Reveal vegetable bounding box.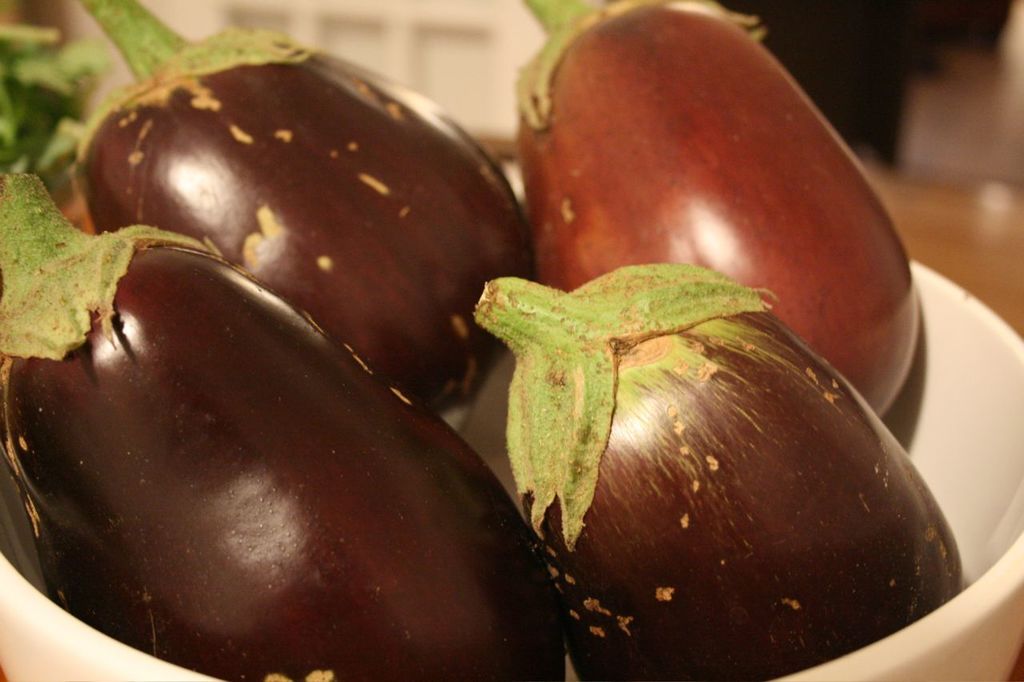
Revealed: (536,0,926,424).
